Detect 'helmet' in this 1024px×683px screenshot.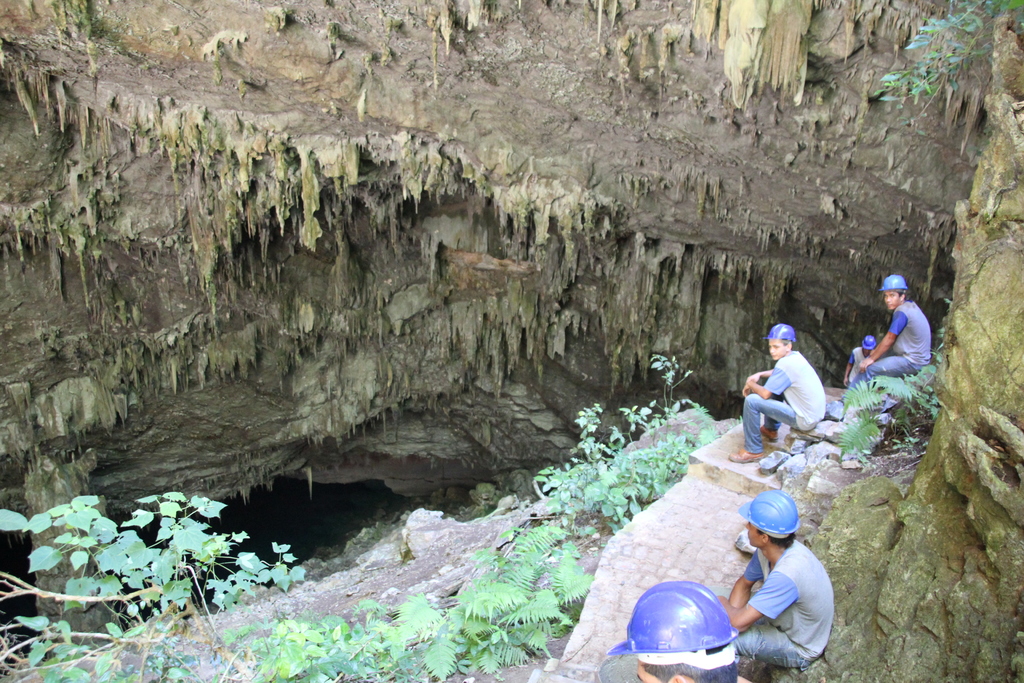
Detection: bbox=(605, 581, 738, 666).
